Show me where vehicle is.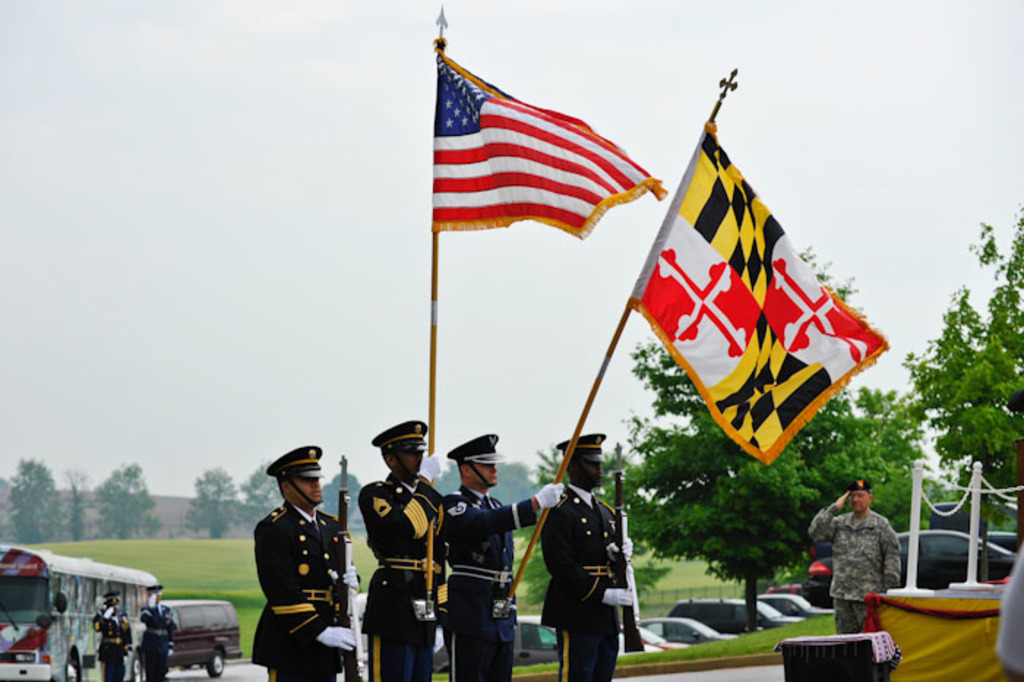
vehicle is at select_region(606, 622, 689, 657).
